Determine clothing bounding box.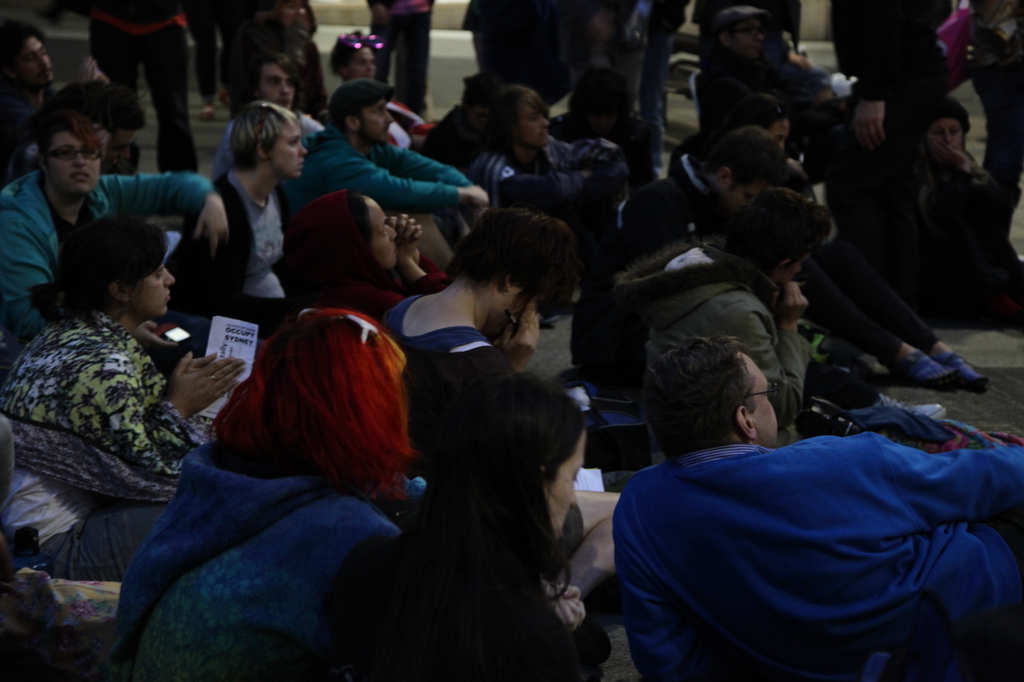
Determined: {"x1": 556, "y1": 0, "x2": 640, "y2": 90}.
